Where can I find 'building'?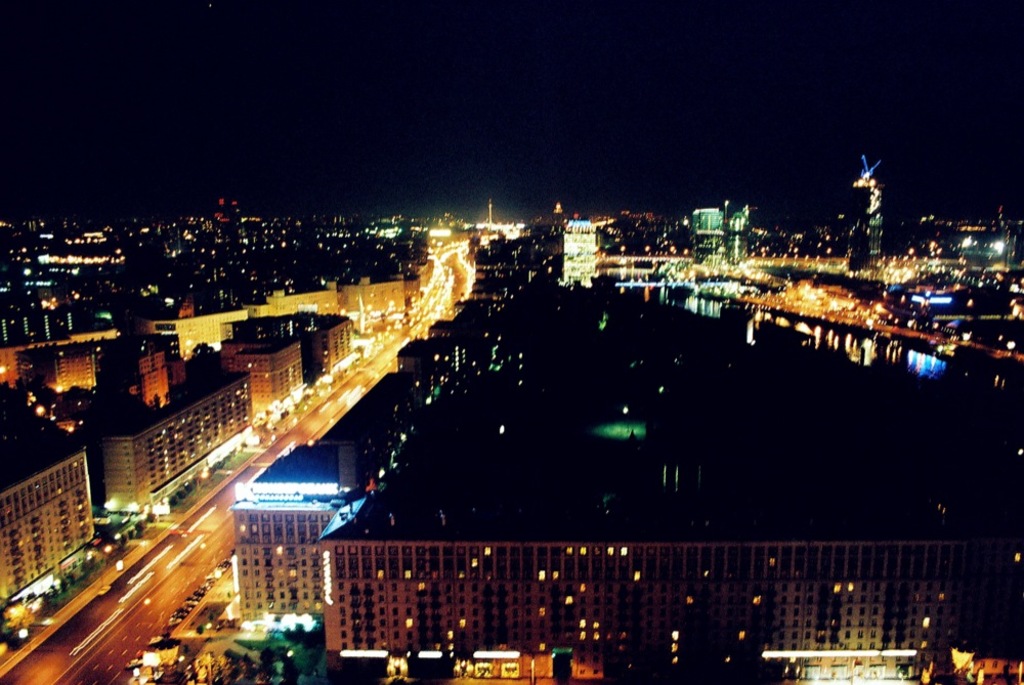
You can find it at left=327, top=475, right=1014, bottom=675.
